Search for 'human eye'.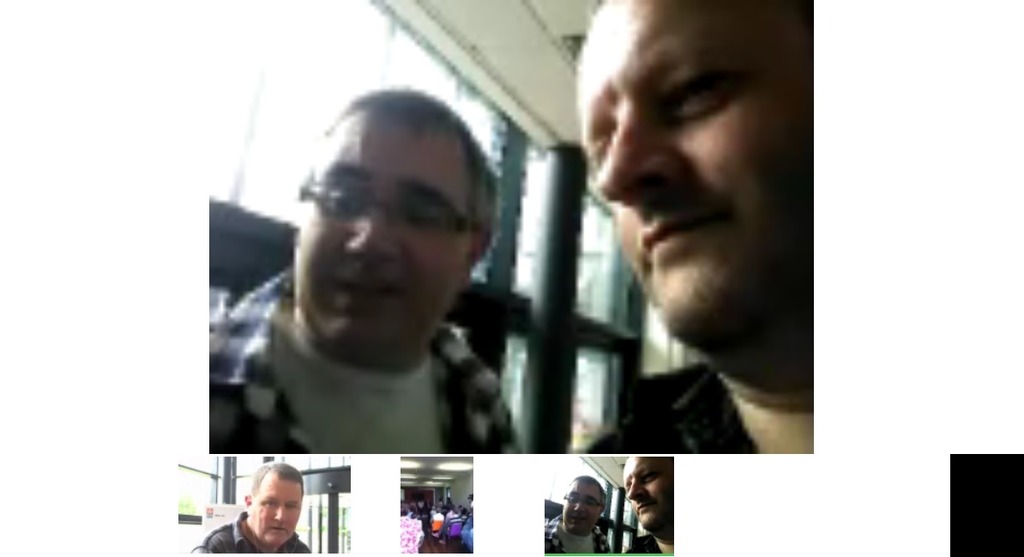
Found at {"x1": 284, "y1": 504, "x2": 300, "y2": 512}.
